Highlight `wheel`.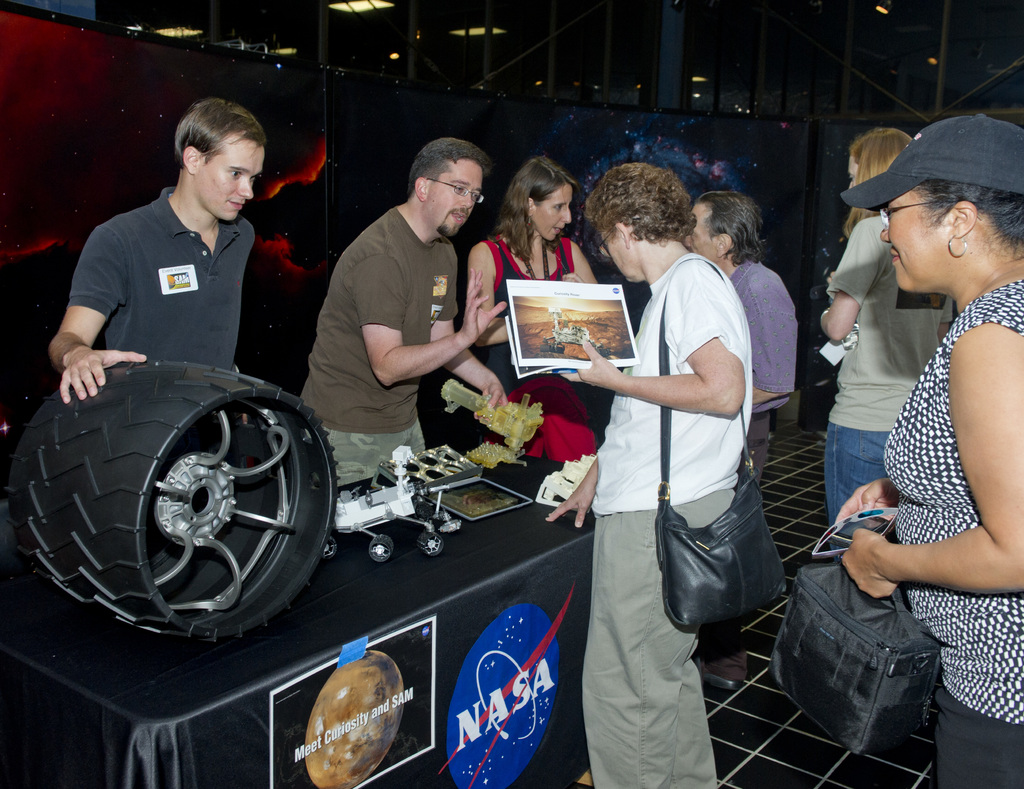
Highlighted region: 52:360:310:625.
